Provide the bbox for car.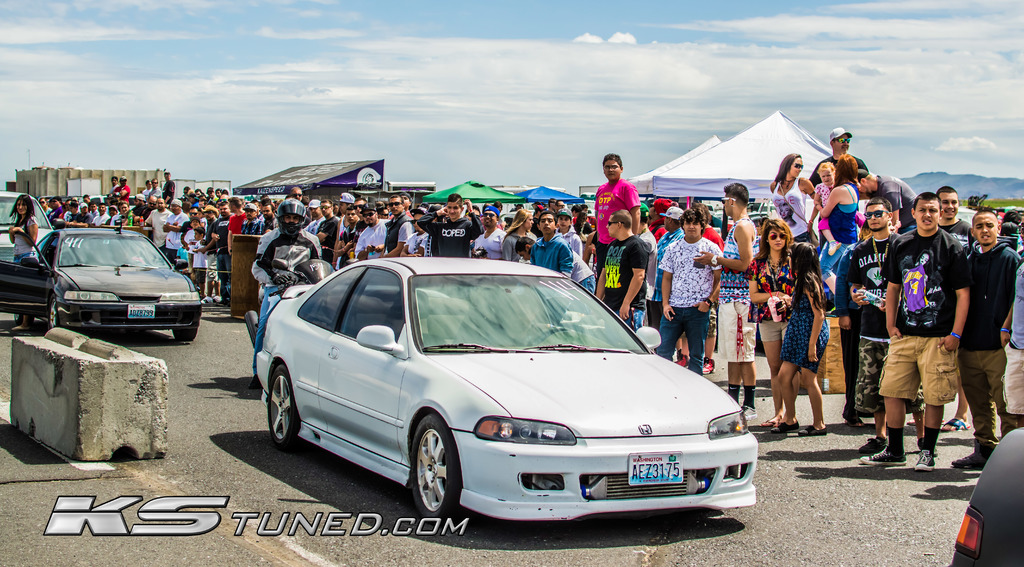
Rect(0, 228, 227, 341).
